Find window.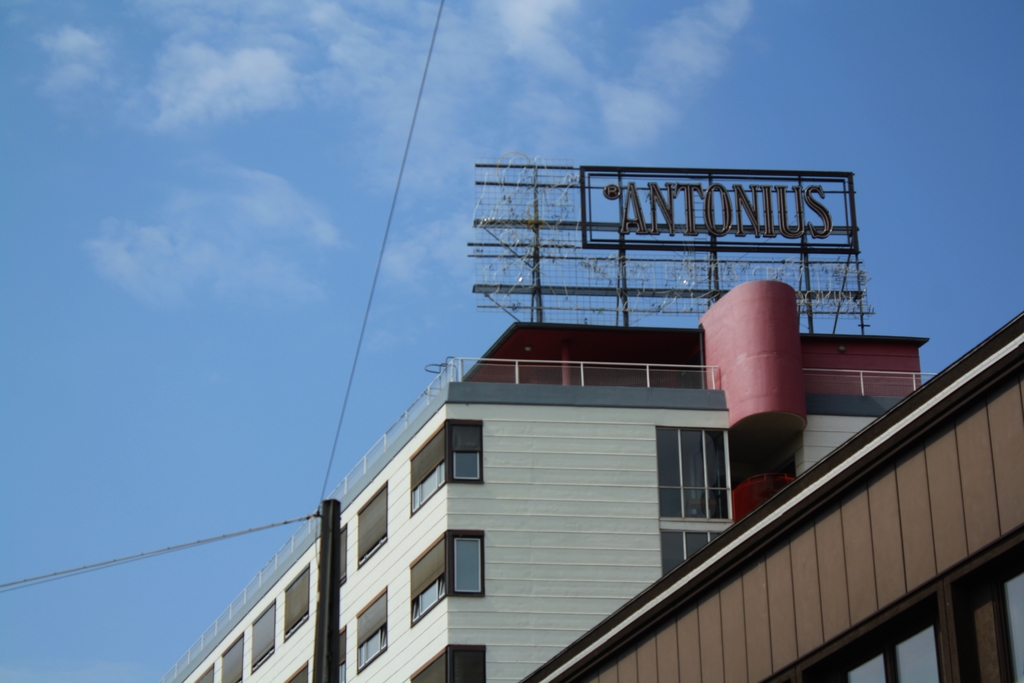
select_region(283, 559, 314, 641).
